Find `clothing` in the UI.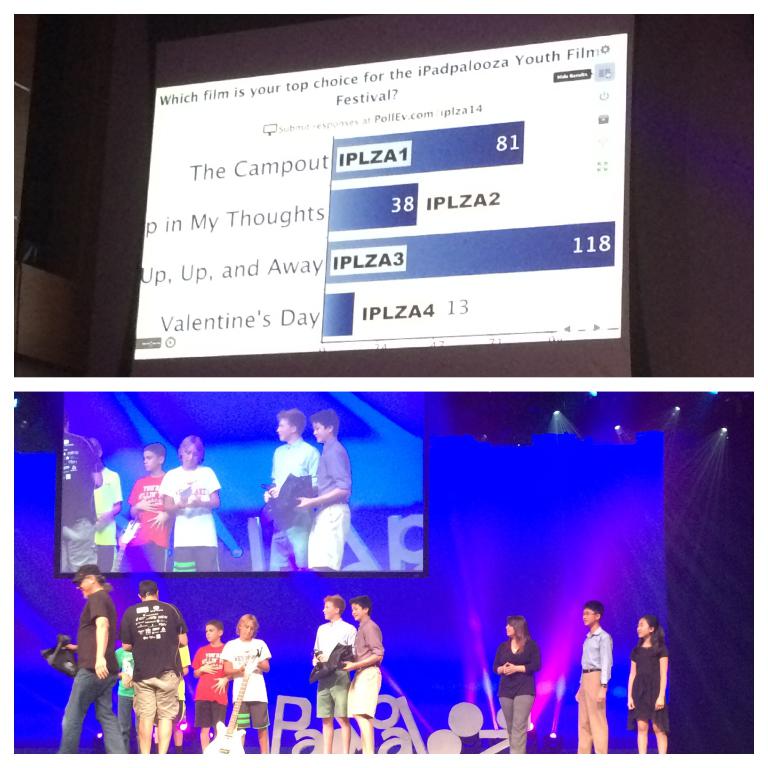
UI element at bbox(505, 643, 538, 684).
